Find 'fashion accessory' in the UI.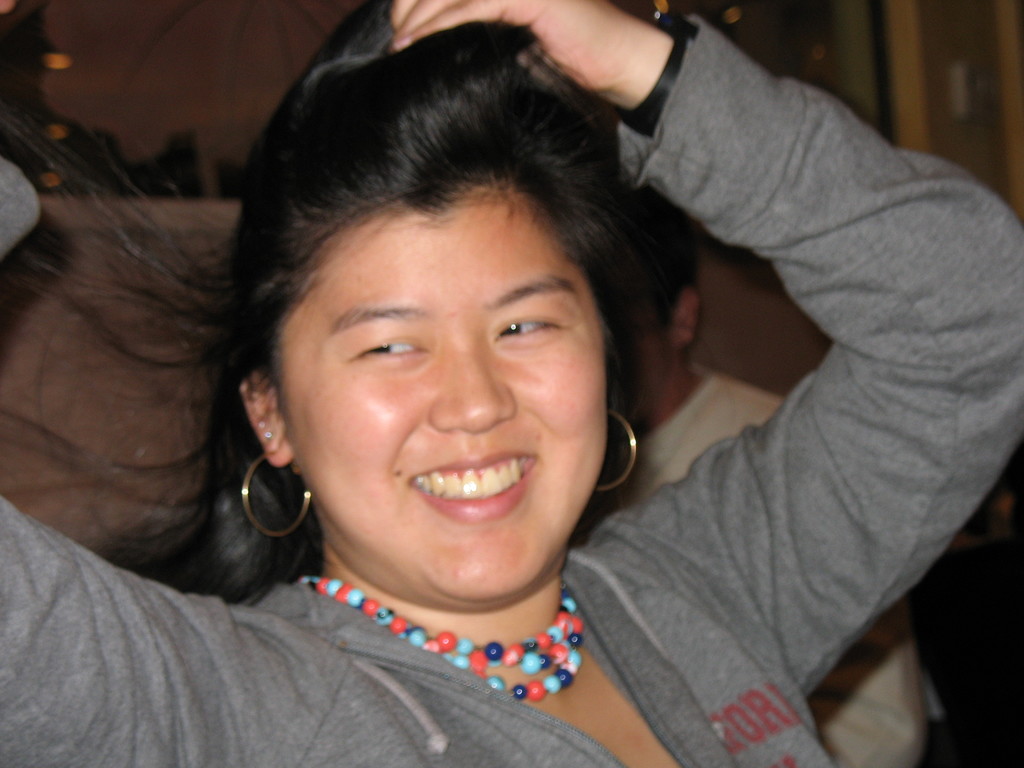
UI element at select_region(294, 572, 585, 707).
